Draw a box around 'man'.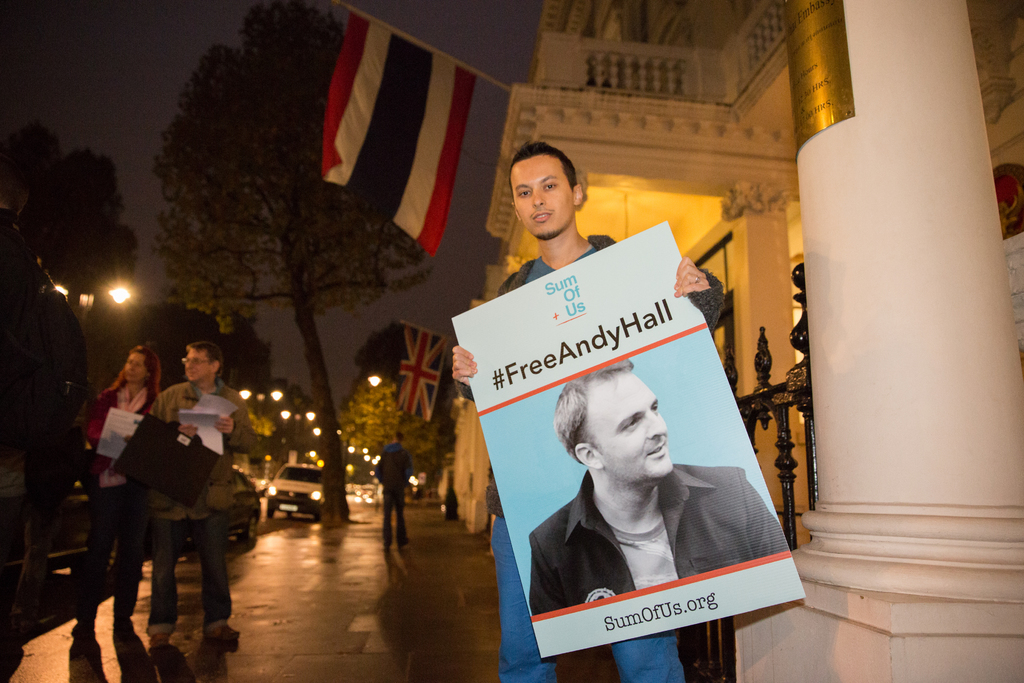
<region>372, 431, 410, 549</region>.
